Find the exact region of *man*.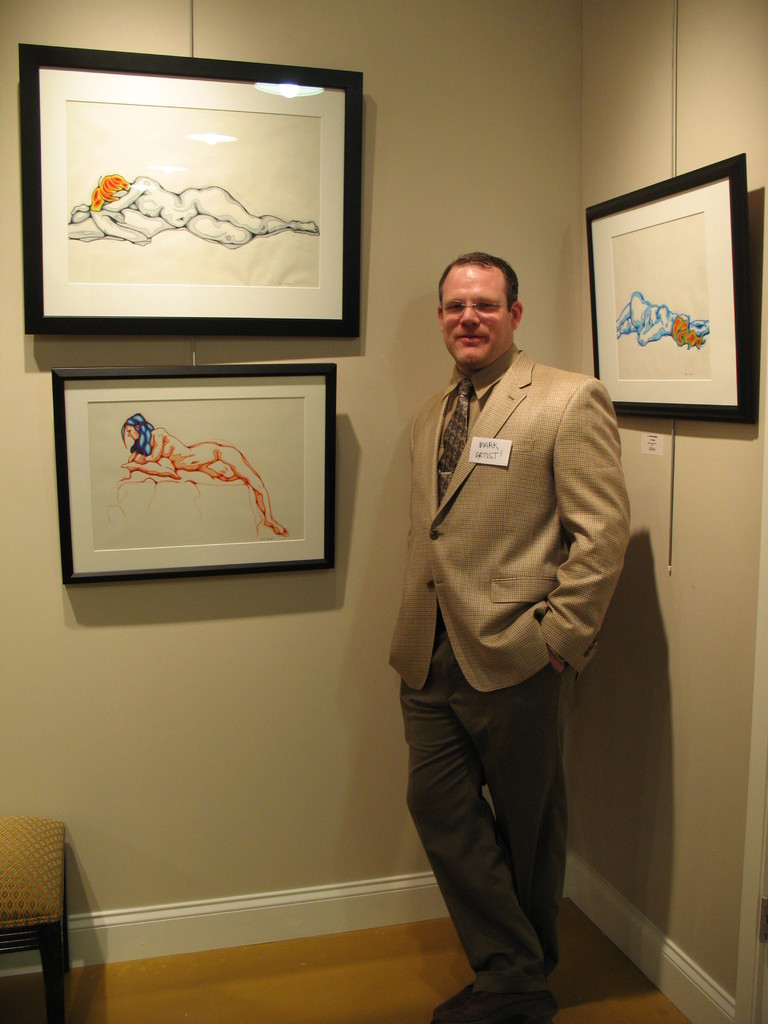
Exact region: 365, 224, 642, 1000.
